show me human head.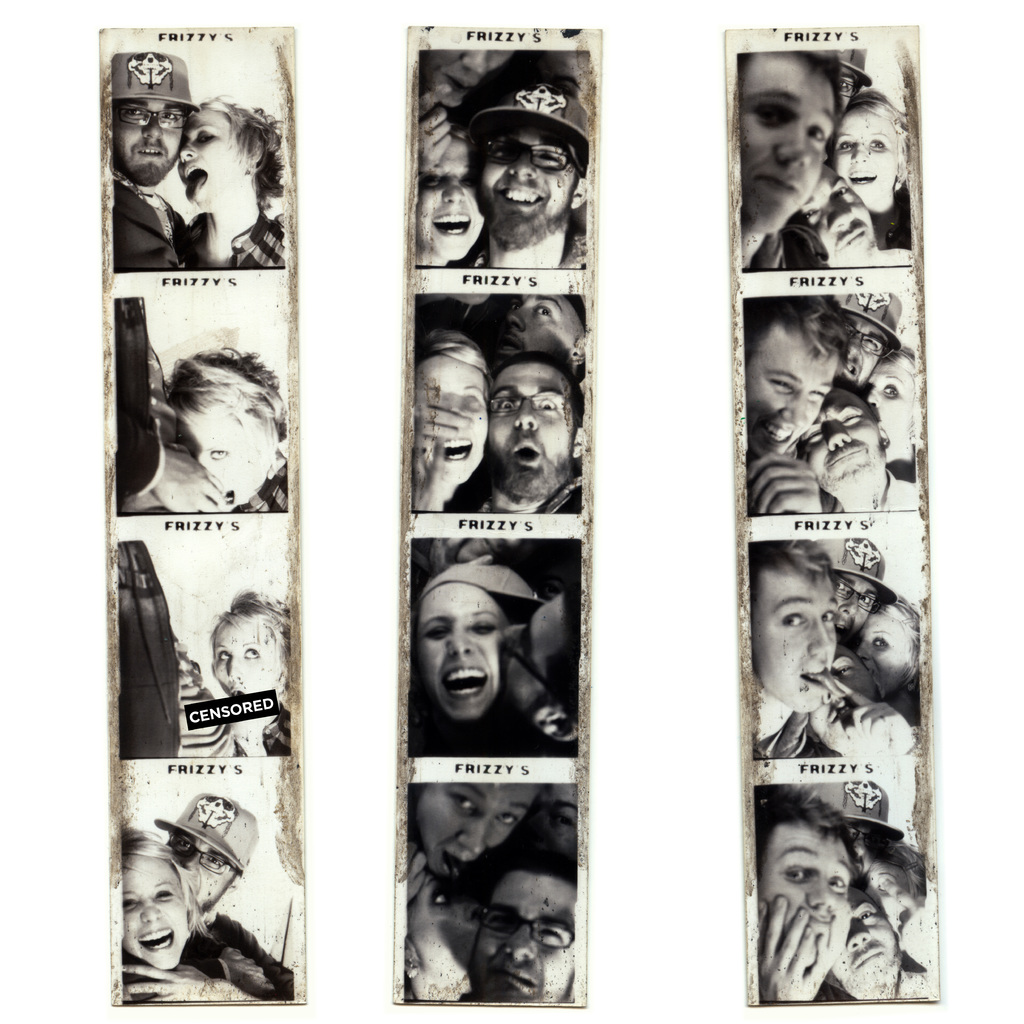
human head is here: region(414, 574, 509, 721).
